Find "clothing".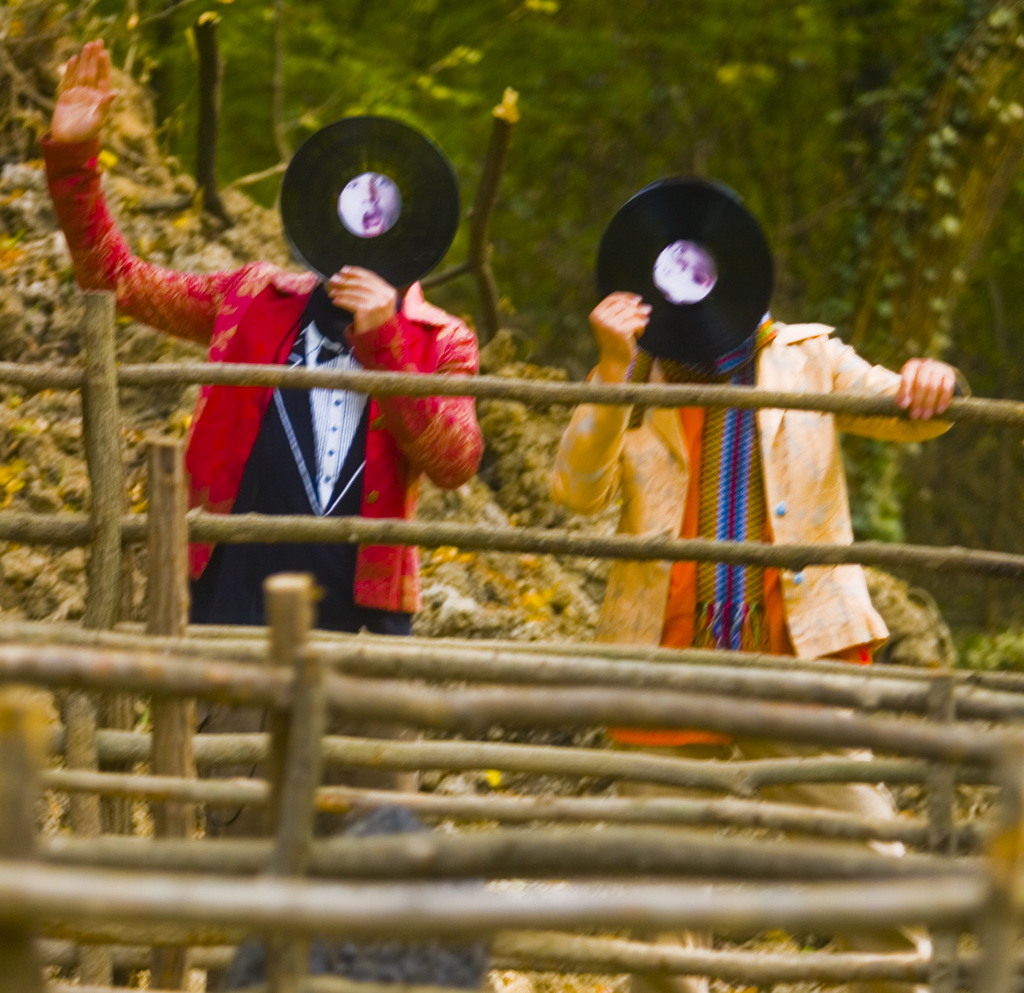
{"x1": 538, "y1": 257, "x2": 938, "y2": 688}.
